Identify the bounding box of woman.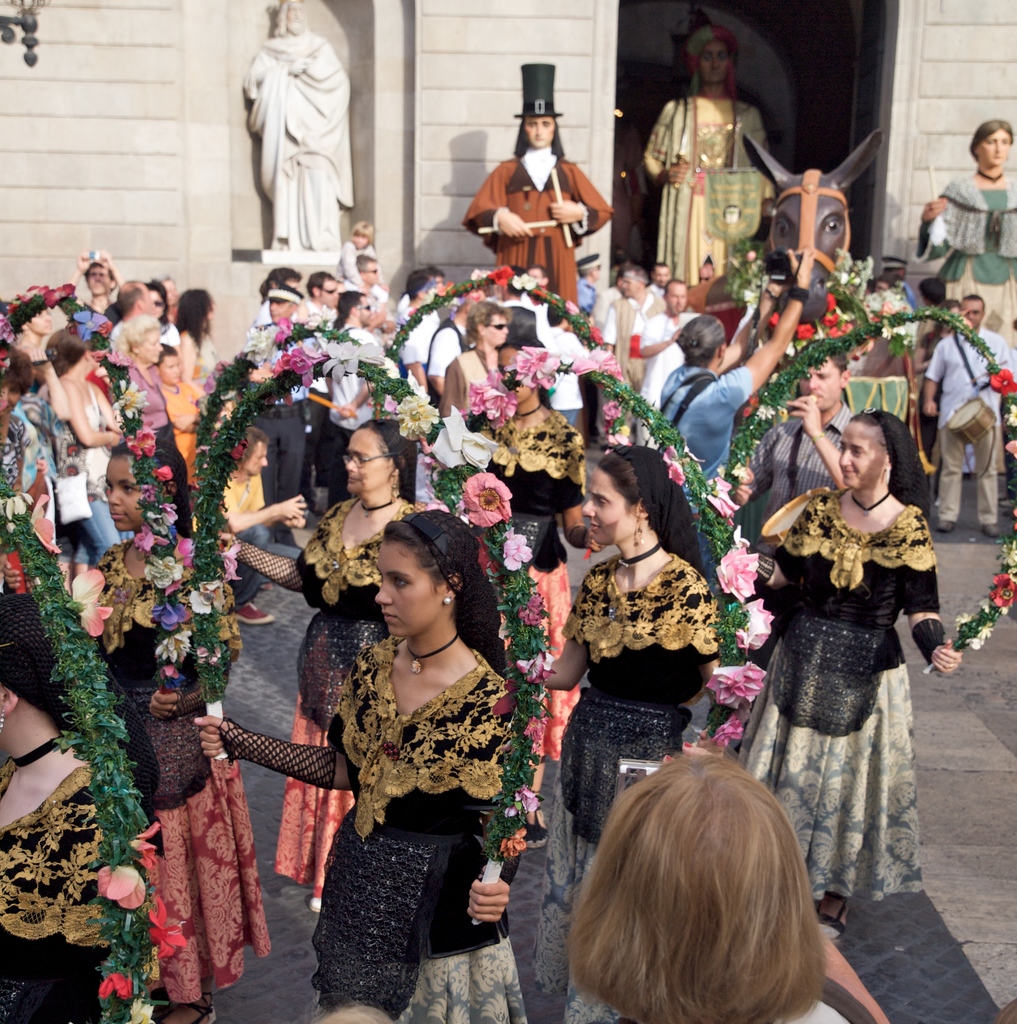
bbox=(740, 399, 967, 947).
